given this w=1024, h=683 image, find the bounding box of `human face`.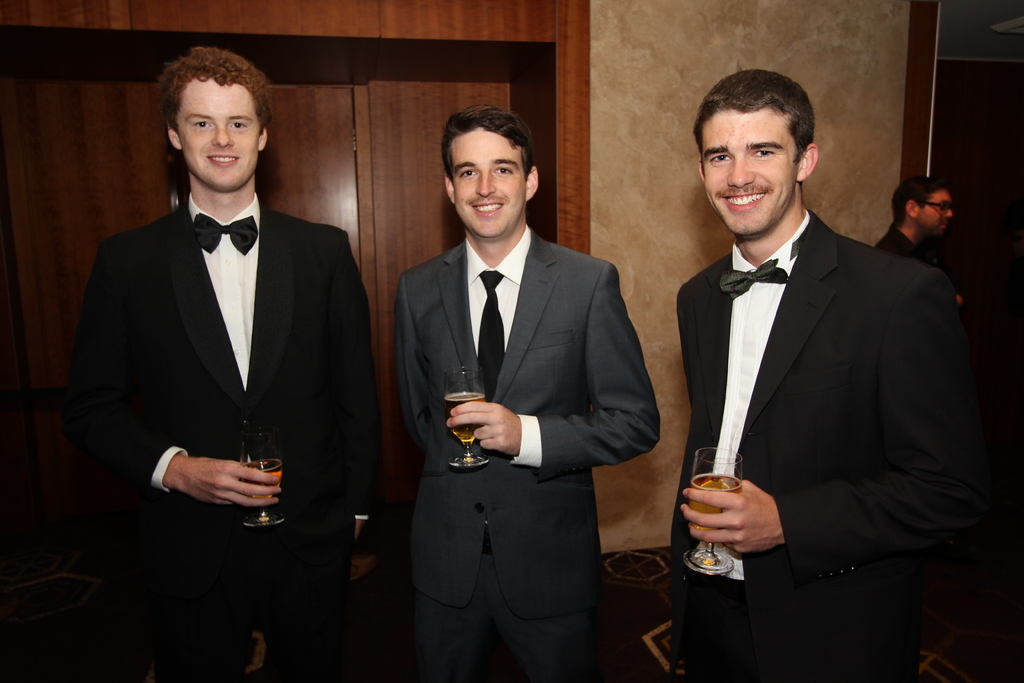
l=702, t=106, r=790, b=239.
